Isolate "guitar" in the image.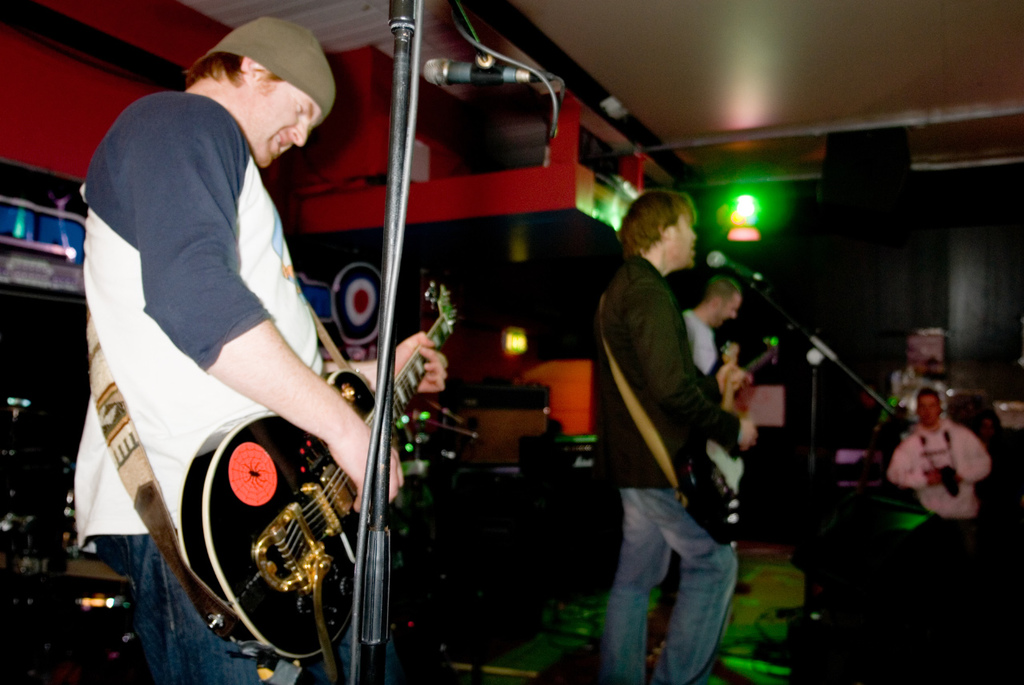
Isolated region: Rect(714, 333, 741, 418).
